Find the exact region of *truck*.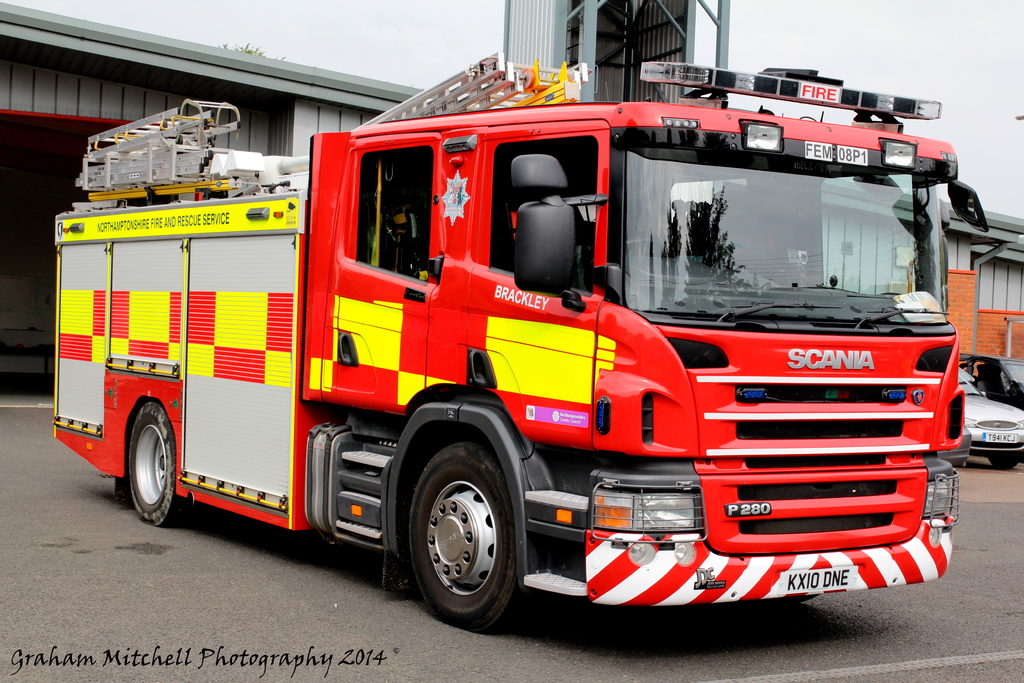
Exact region: x1=52 y1=44 x2=993 y2=634.
